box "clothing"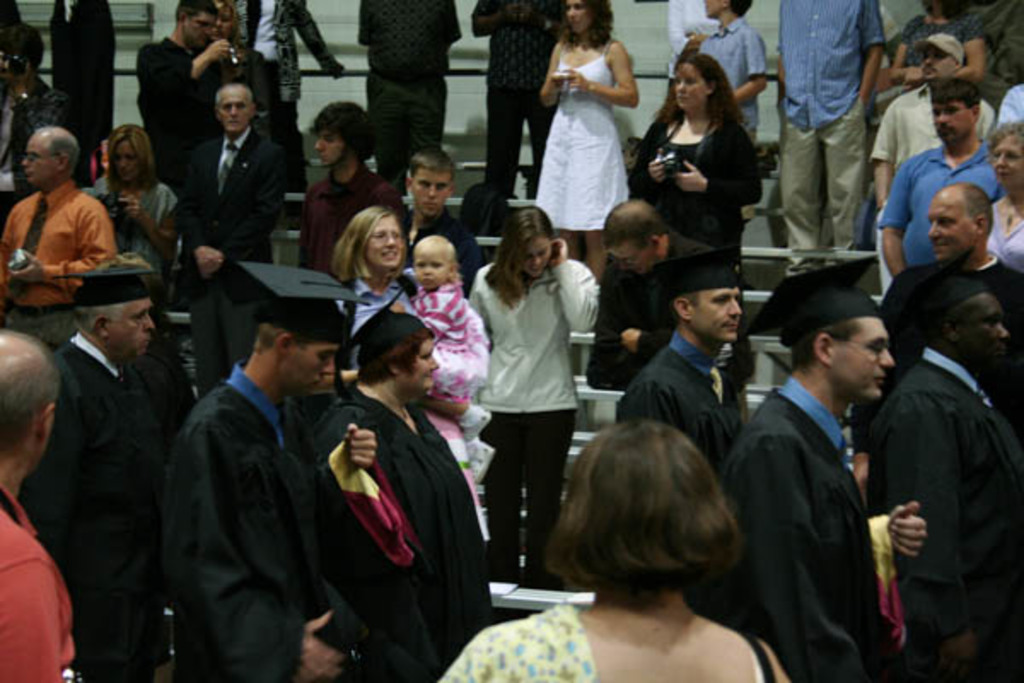
left=664, top=0, right=719, bottom=77
